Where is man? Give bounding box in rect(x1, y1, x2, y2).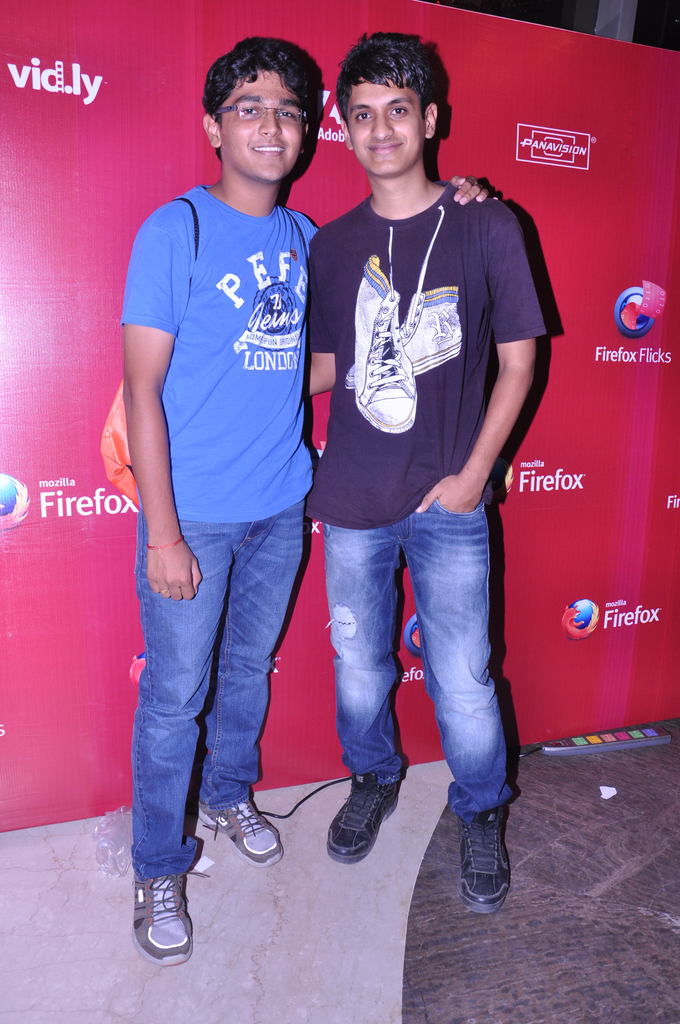
rect(114, 19, 320, 924).
